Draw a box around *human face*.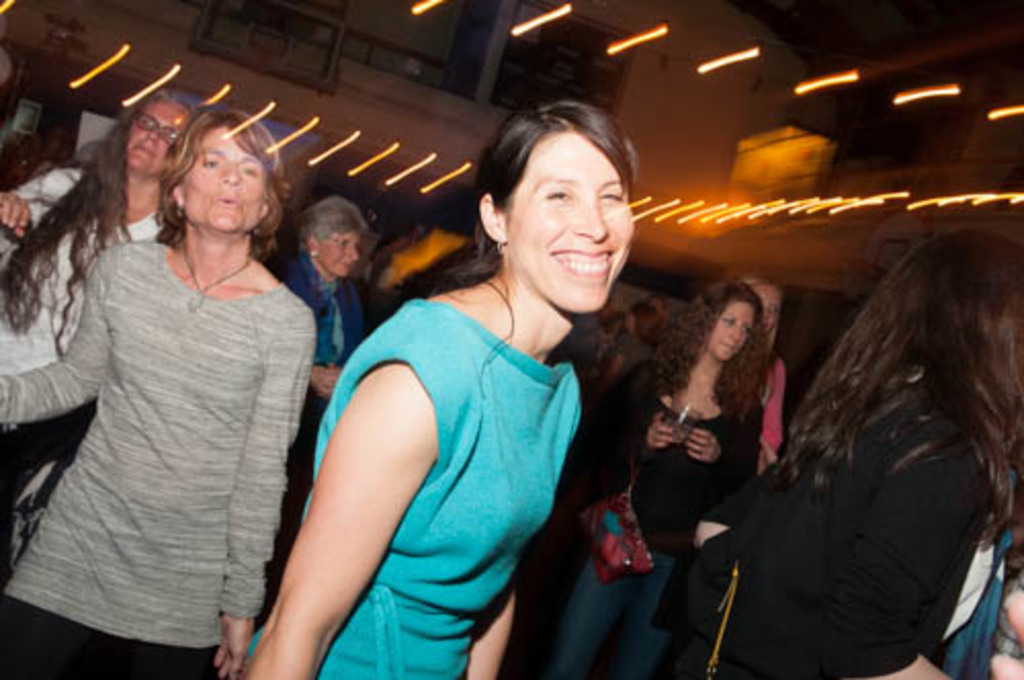
<box>319,227,362,279</box>.
